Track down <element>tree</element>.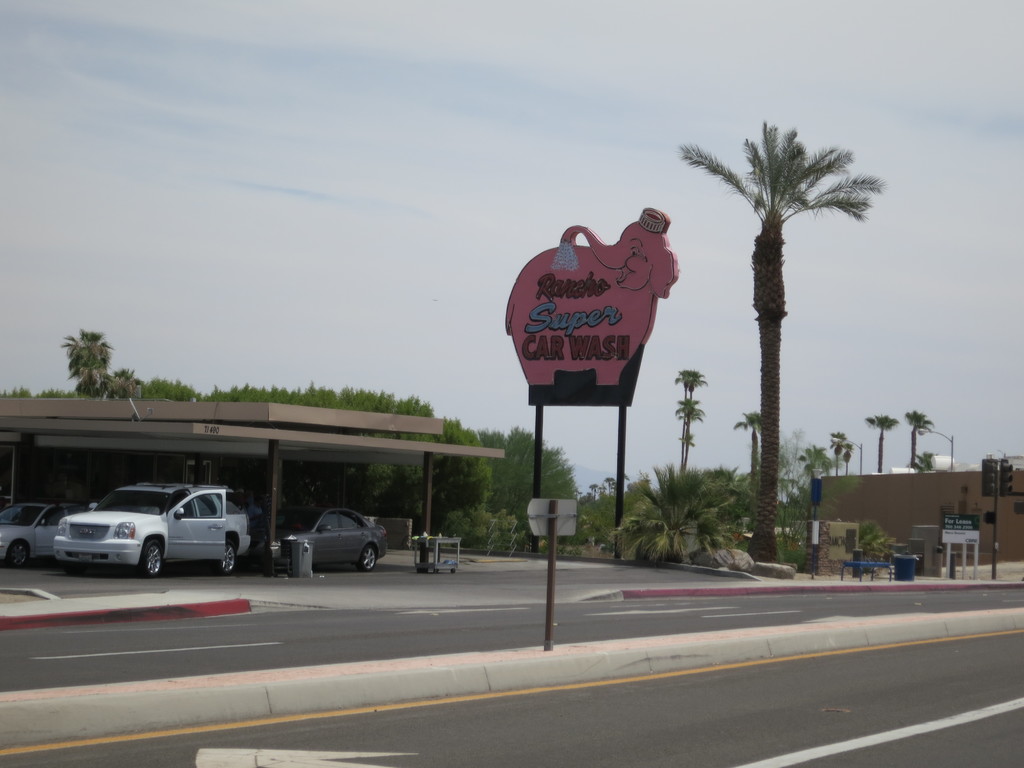
Tracked to 824,428,851,473.
